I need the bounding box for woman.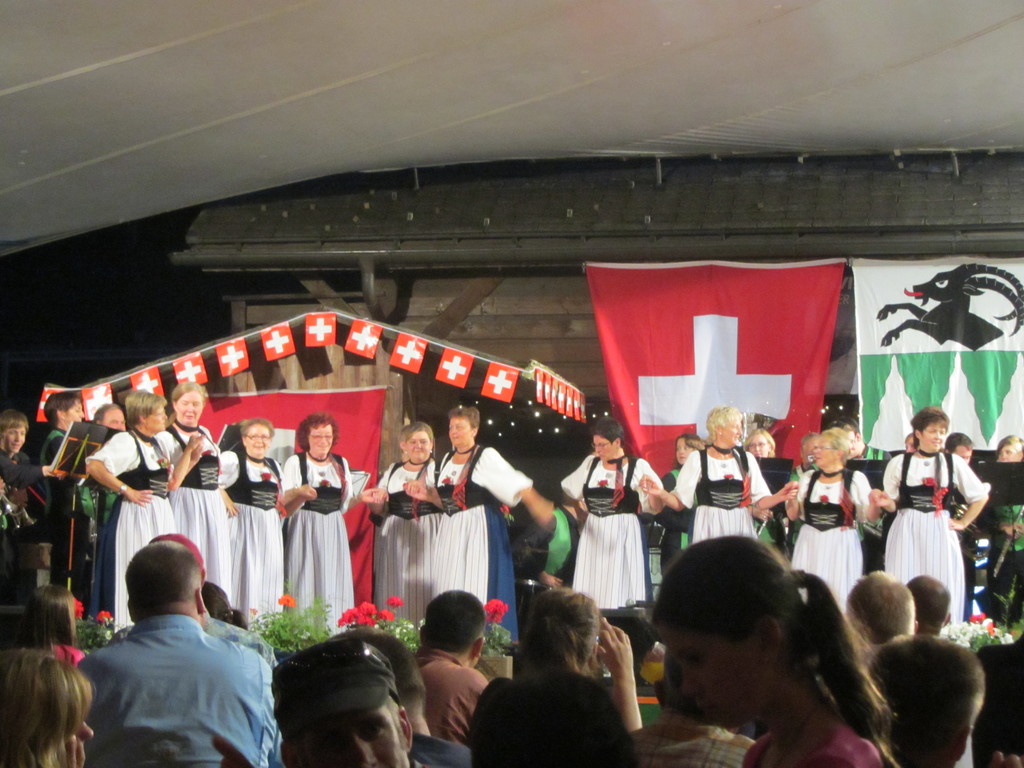
Here it is: box(360, 422, 445, 646).
